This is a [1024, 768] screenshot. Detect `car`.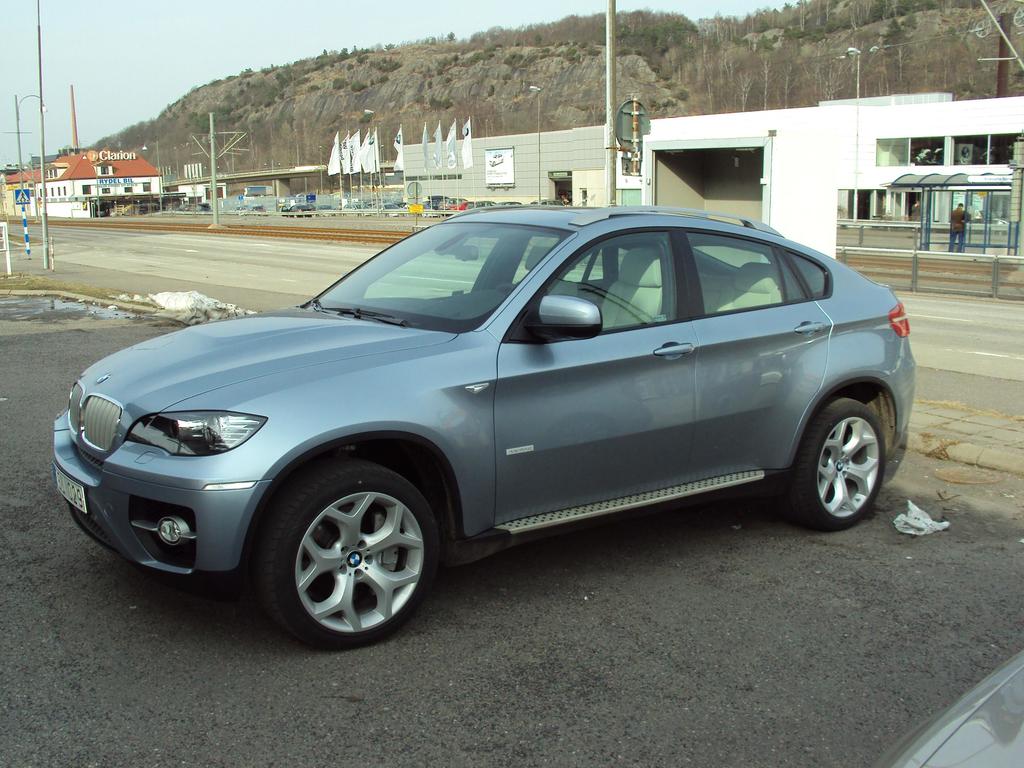
(51, 197, 918, 656).
